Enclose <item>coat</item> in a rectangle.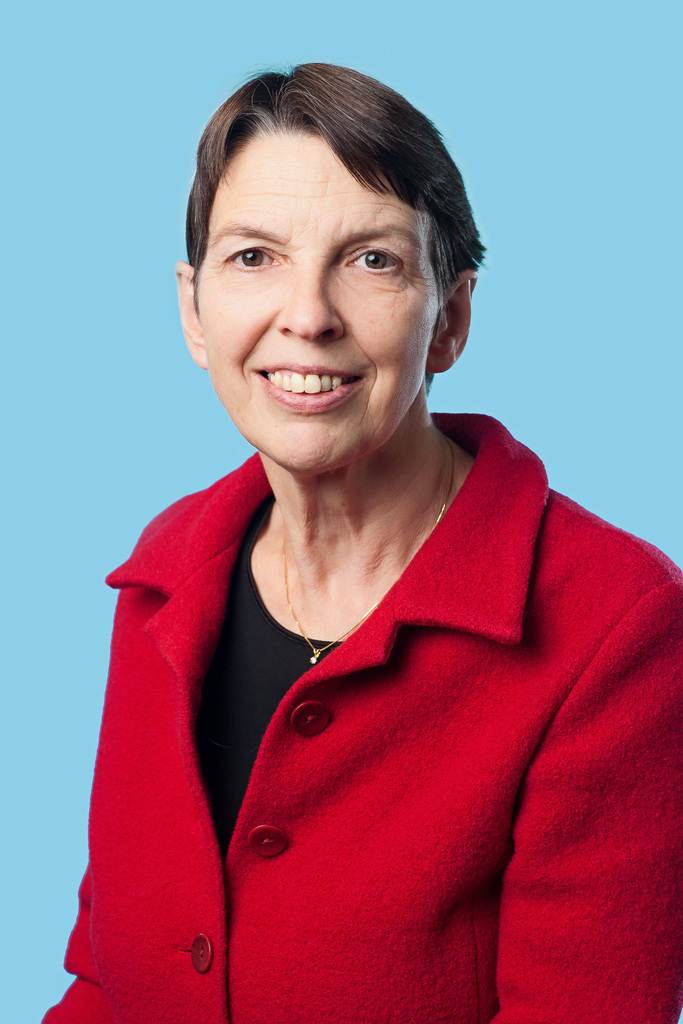
[left=33, top=457, right=646, bottom=1000].
